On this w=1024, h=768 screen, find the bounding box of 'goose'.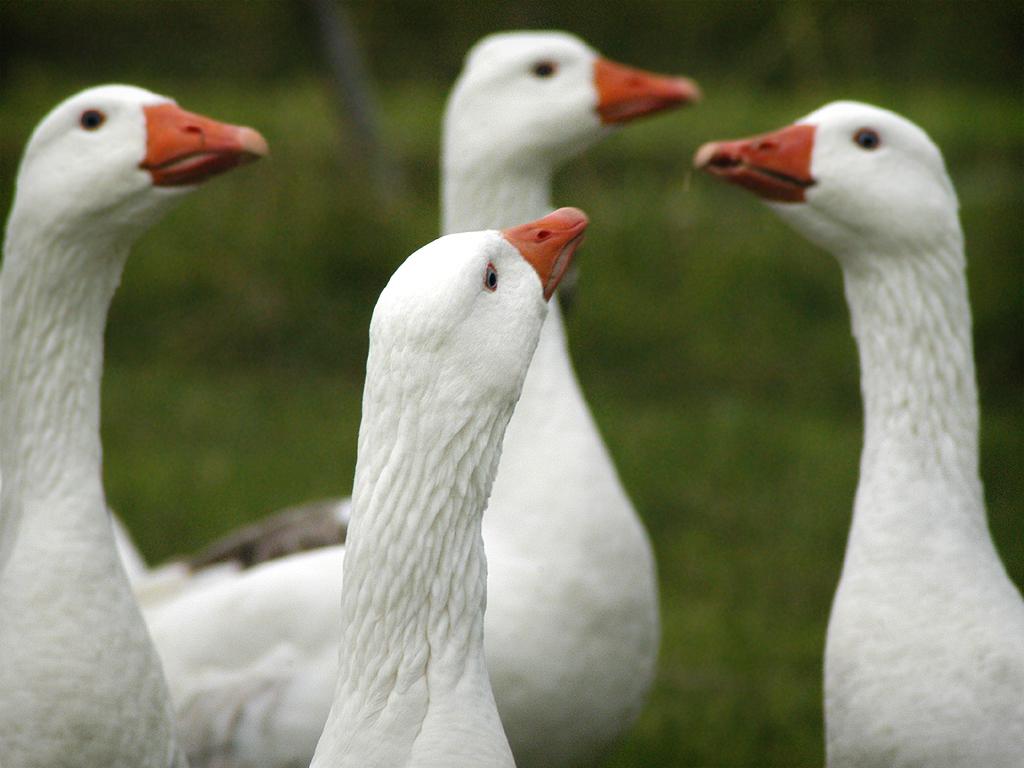
Bounding box: BBox(0, 85, 269, 767).
